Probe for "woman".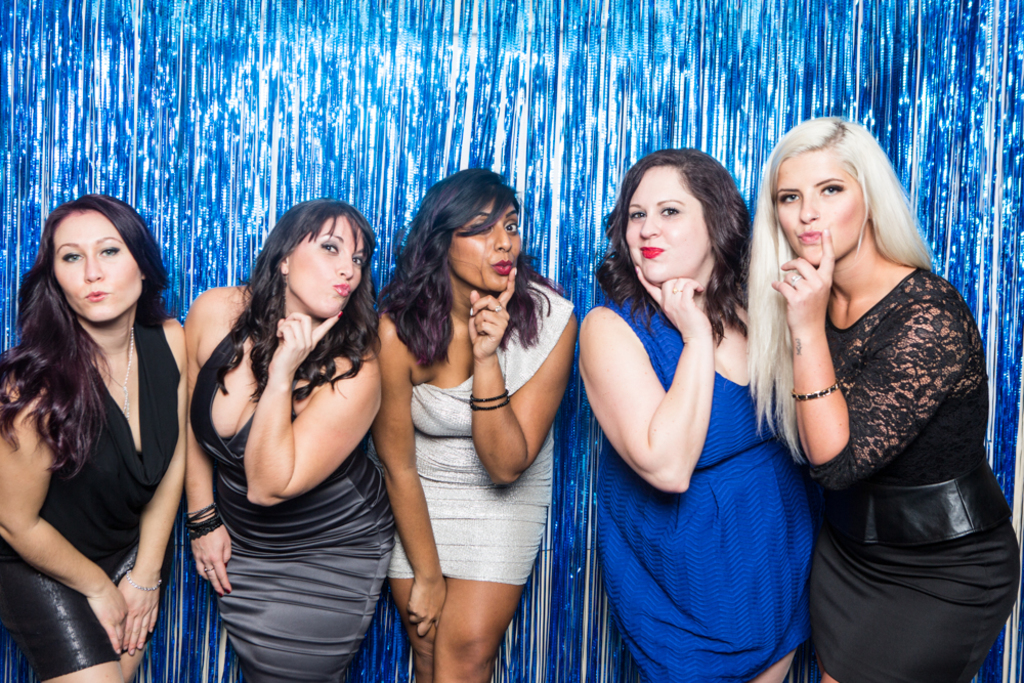
Probe result: select_region(183, 198, 391, 682).
